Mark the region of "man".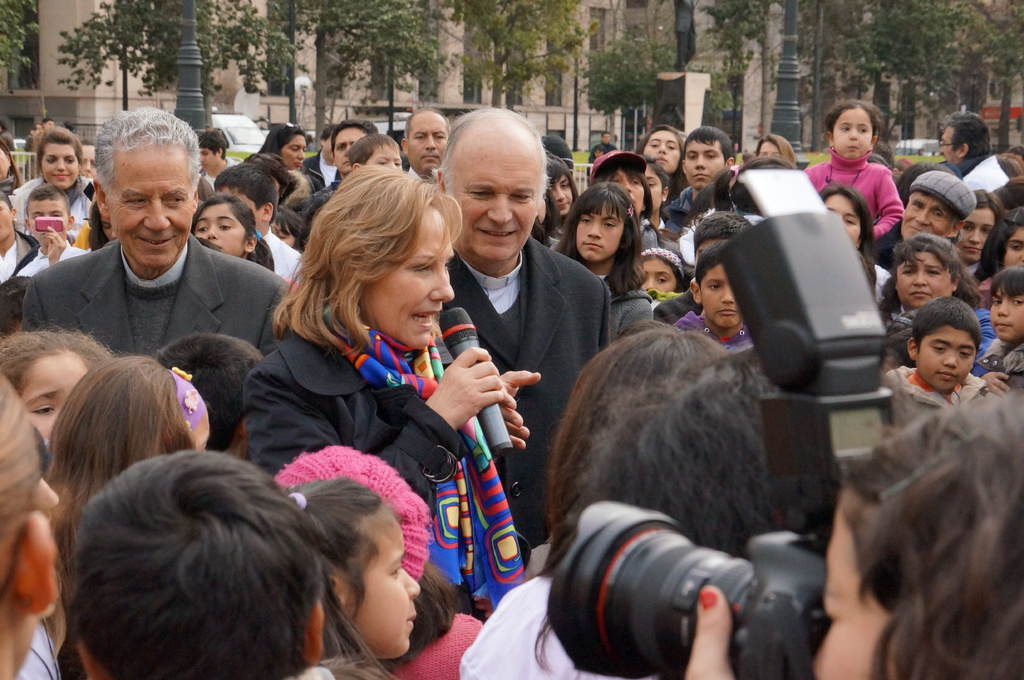
Region: Rect(15, 106, 288, 363).
